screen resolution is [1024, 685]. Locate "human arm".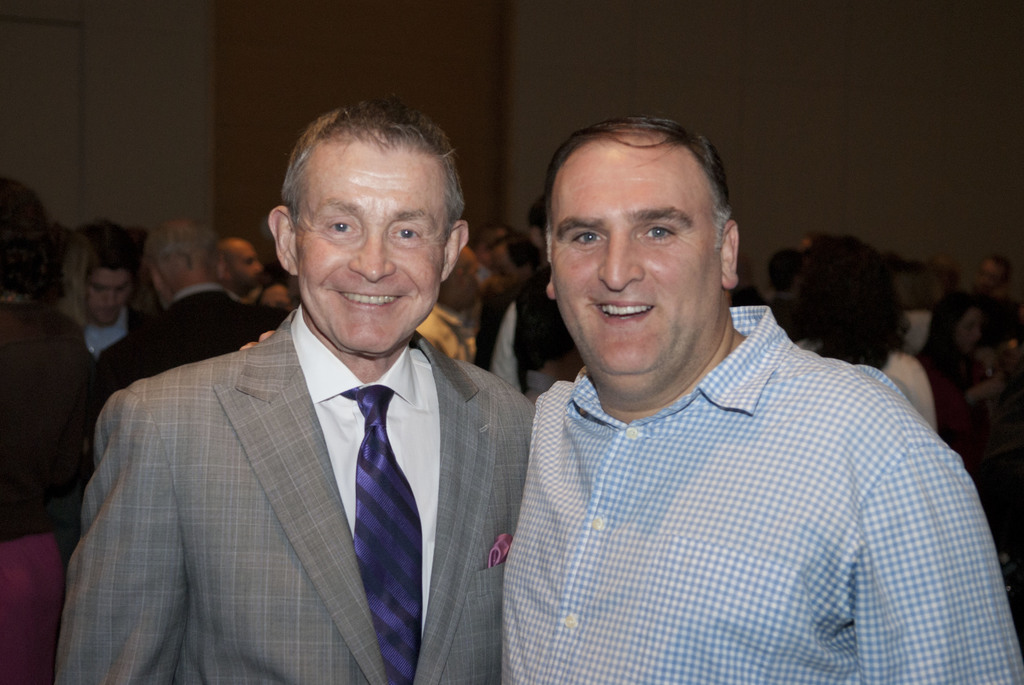
bbox=(33, 379, 198, 684).
